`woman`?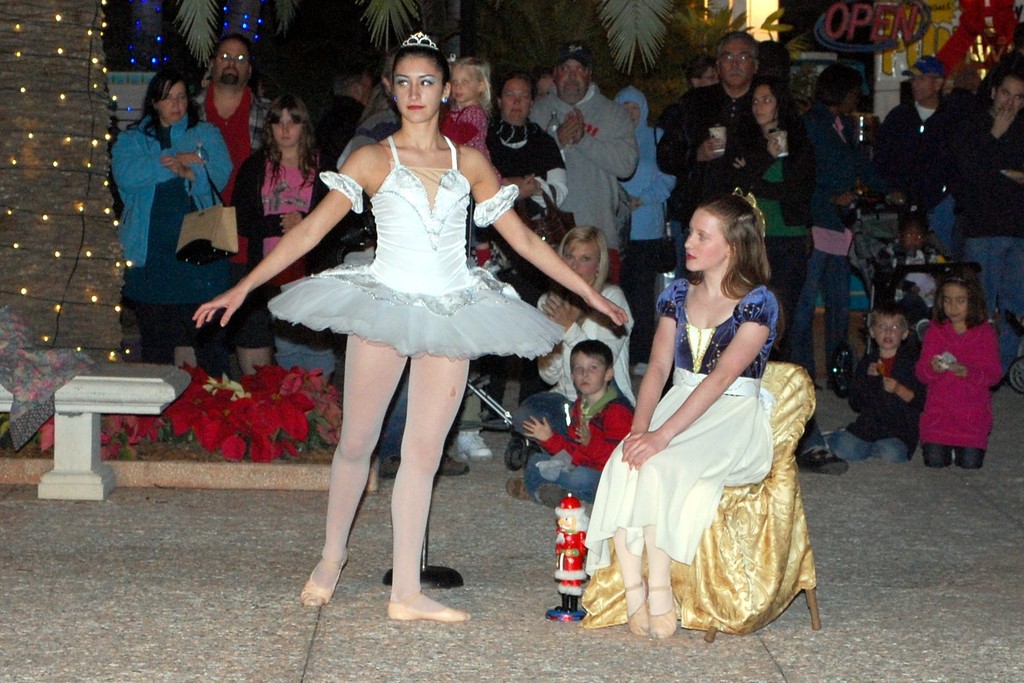
pyautogui.locateOnScreen(105, 65, 236, 387)
